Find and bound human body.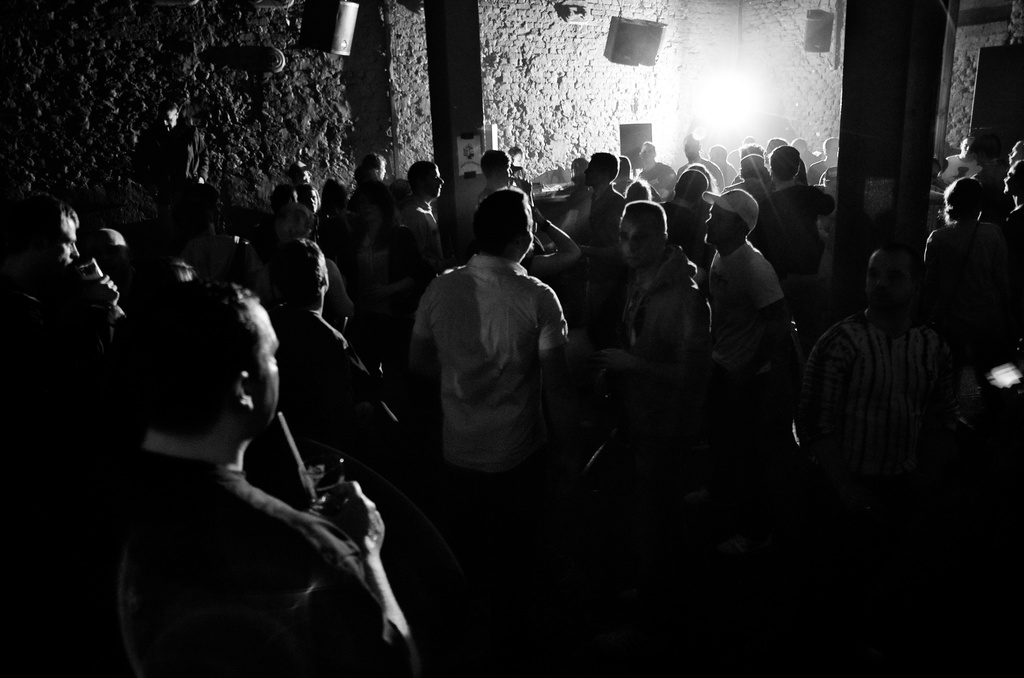
Bound: left=378, top=157, right=442, bottom=351.
